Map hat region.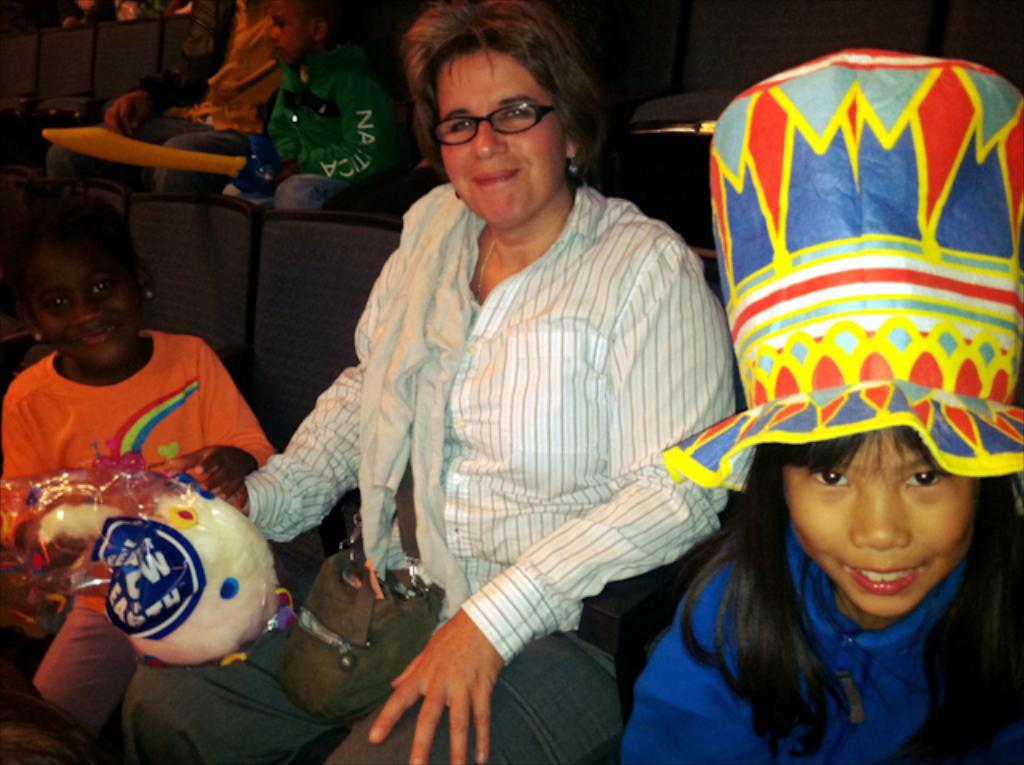
Mapped to bbox=(659, 48, 1022, 493).
